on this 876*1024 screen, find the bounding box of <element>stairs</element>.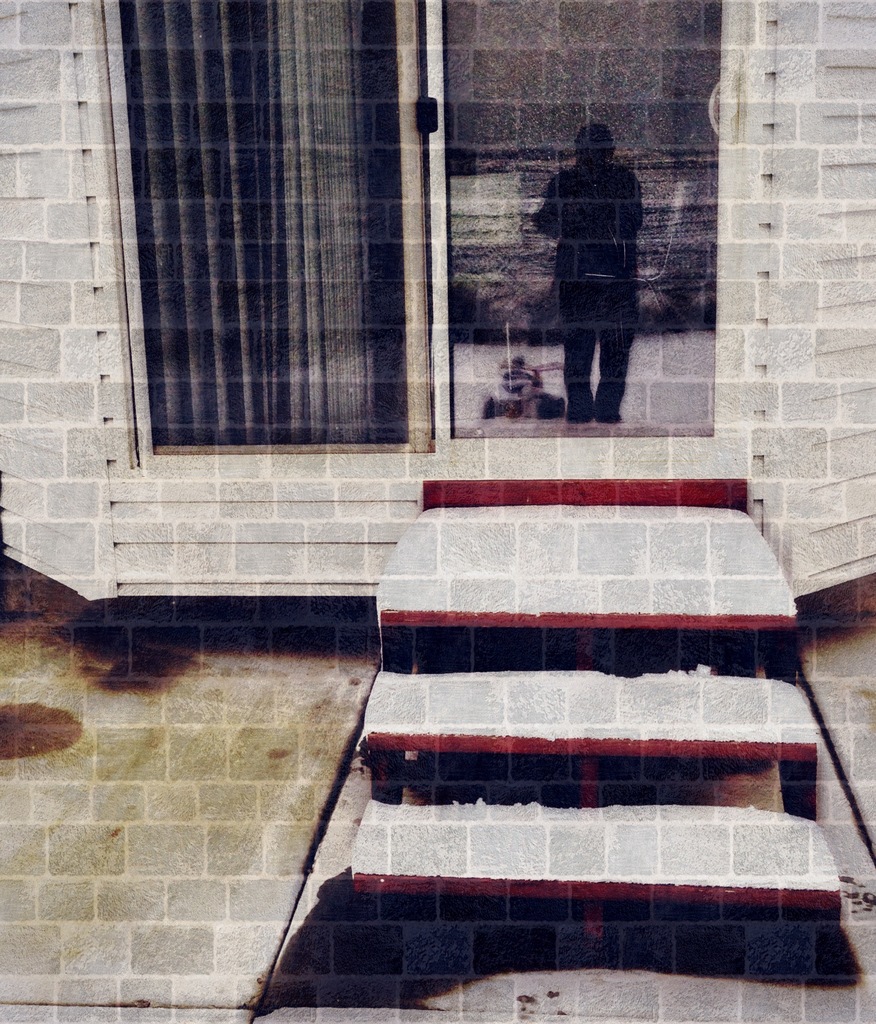
Bounding box: locate(341, 490, 841, 922).
